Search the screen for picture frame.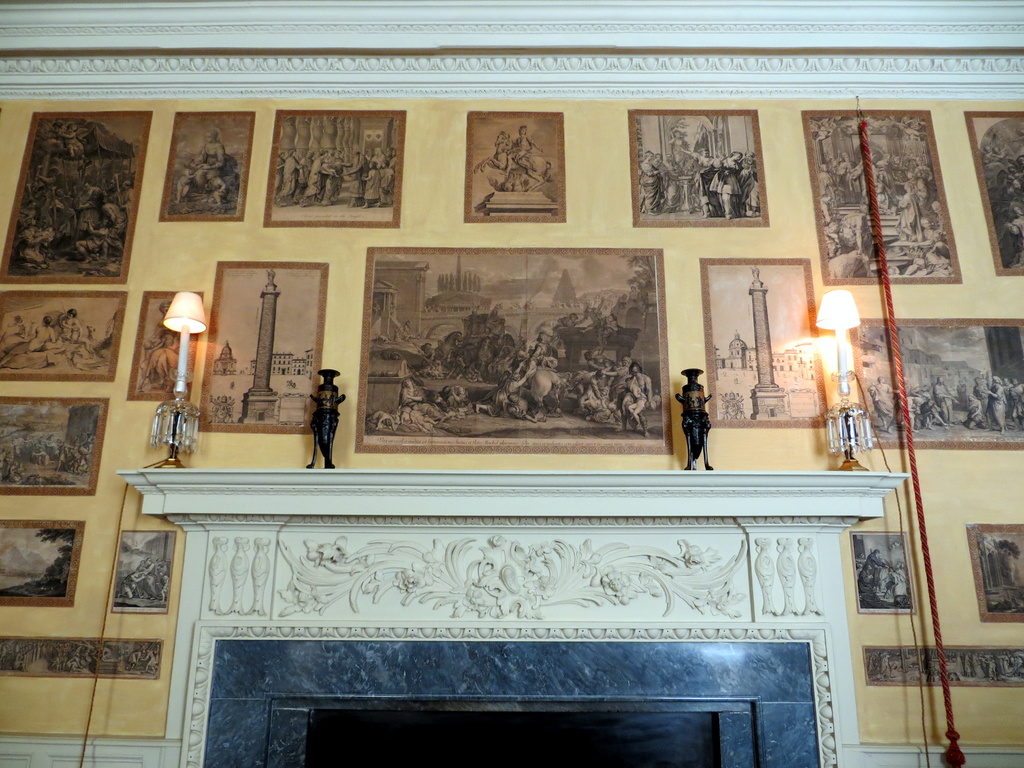
Found at left=319, top=204, right=728, bottom=499.
